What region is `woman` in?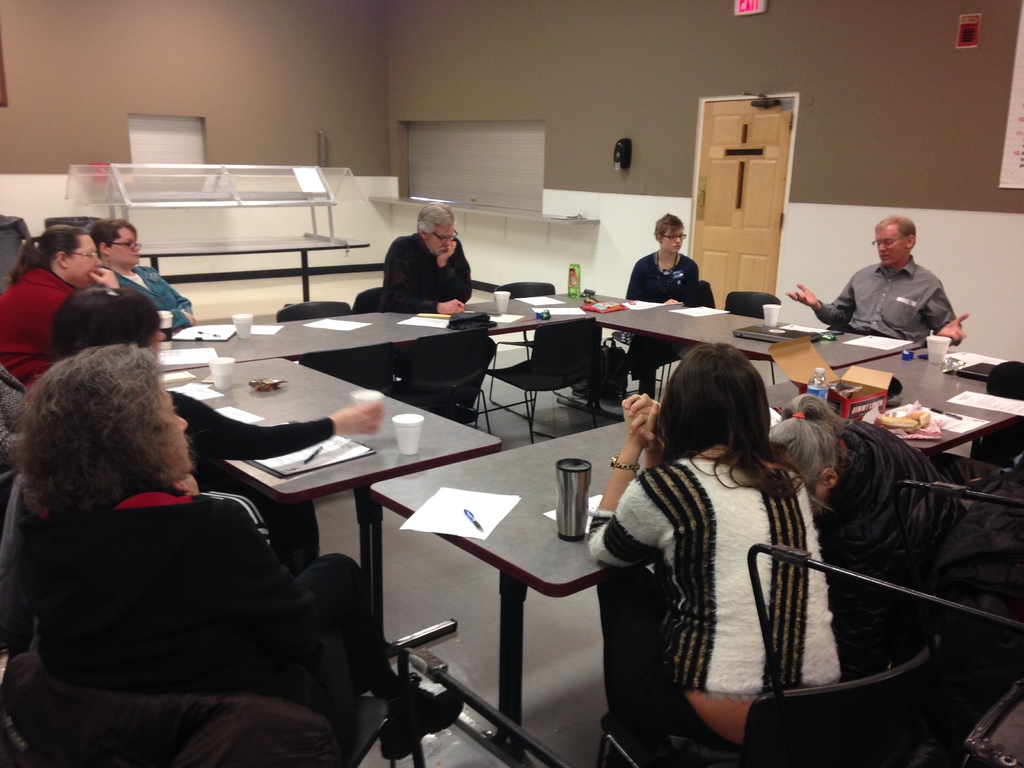
x1=0 y1=221 x2=104 y2=487.
